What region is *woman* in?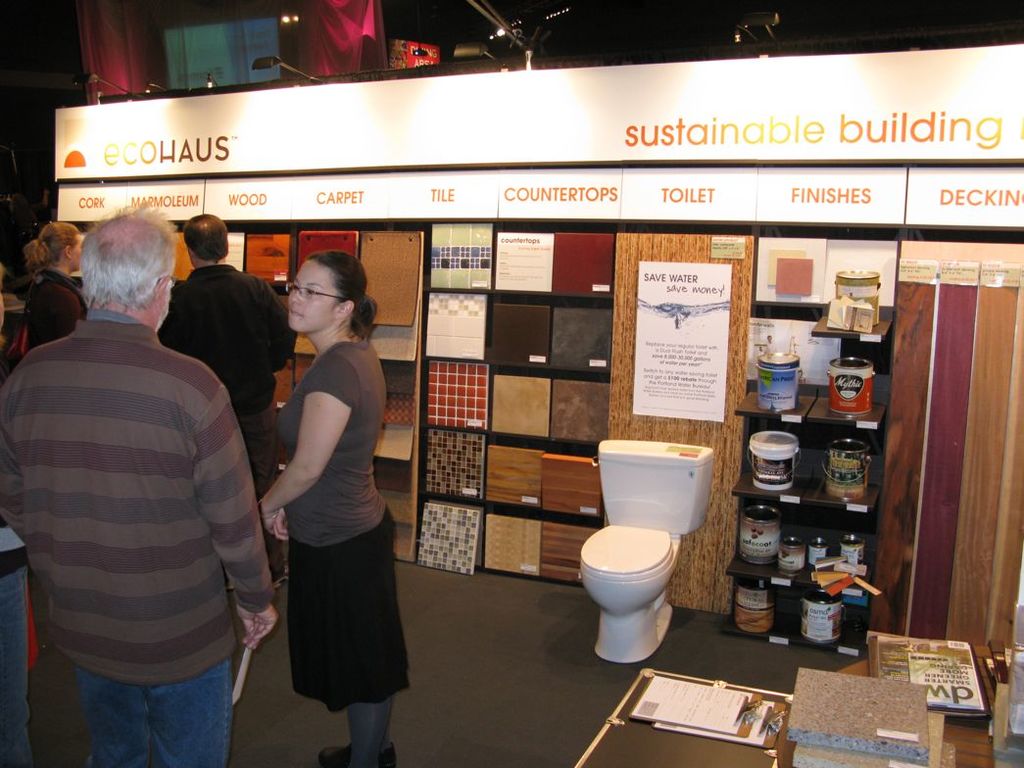
bbox=[24, 222, 87, 352].
